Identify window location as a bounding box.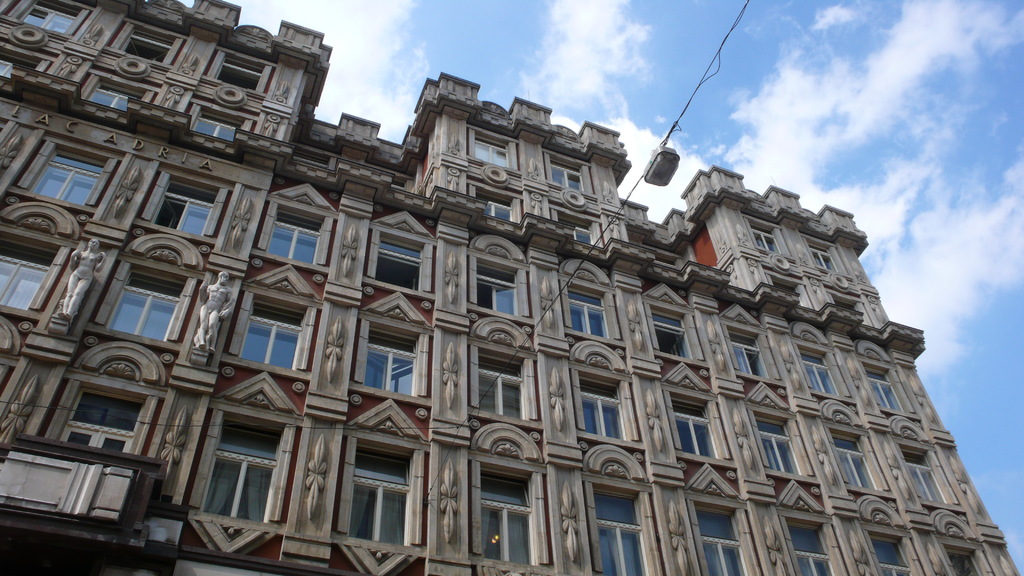
<bbox>540, 152, 598, 200</bbox>.
